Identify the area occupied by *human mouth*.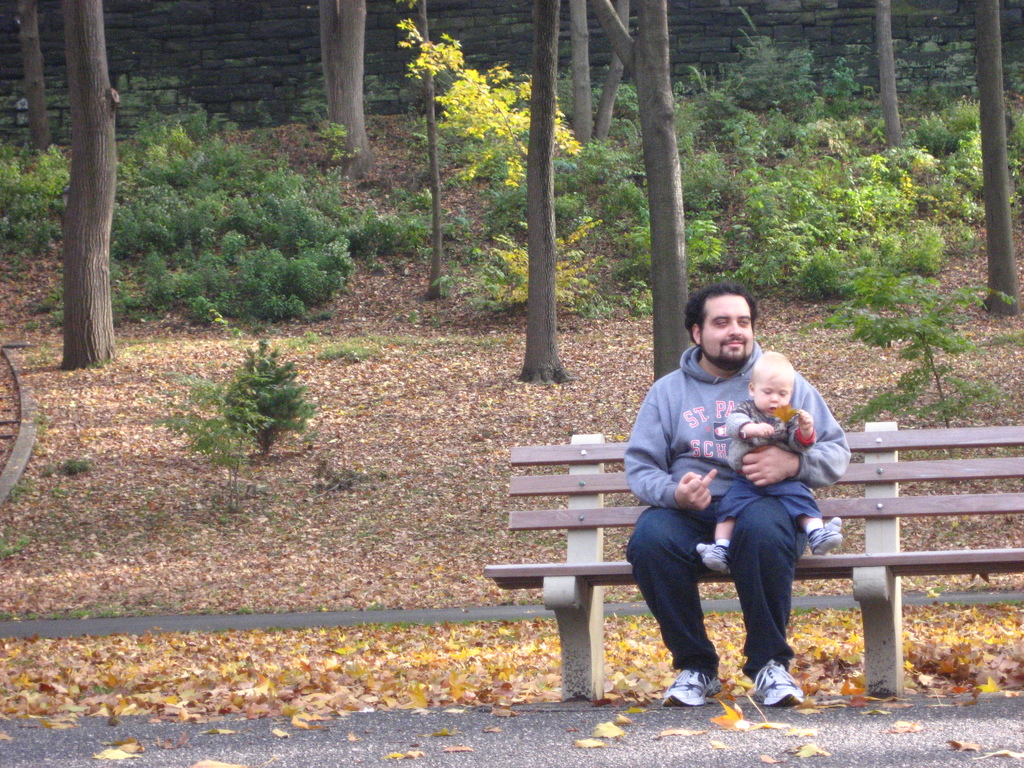
Area: left=723, top=337, right=746, bottom=349.
